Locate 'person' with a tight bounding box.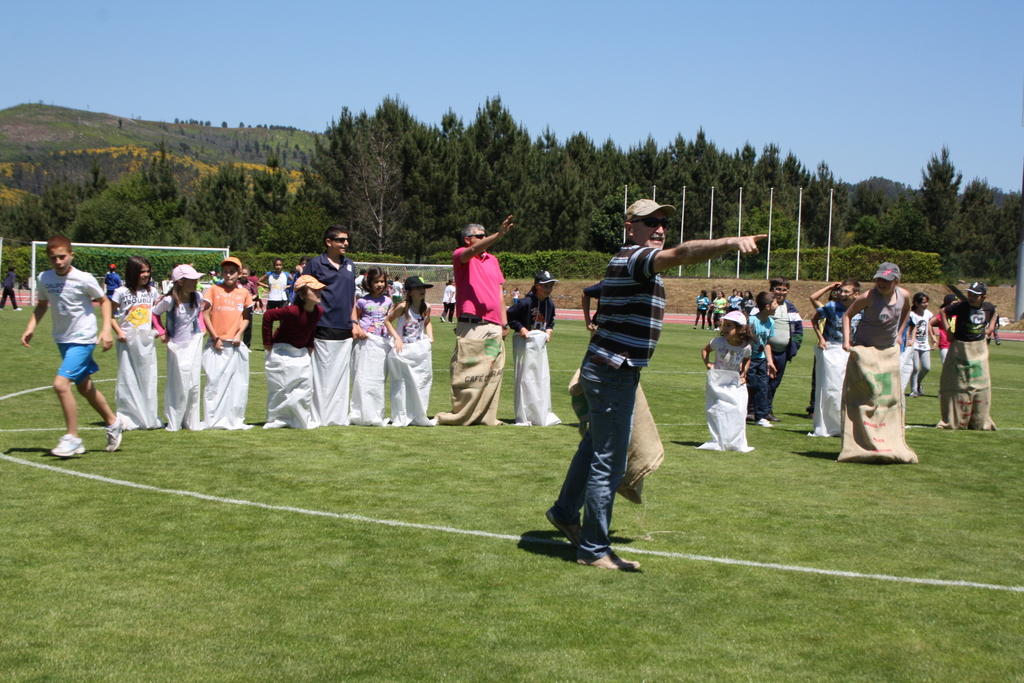
box(721, 286, 745, 311).
